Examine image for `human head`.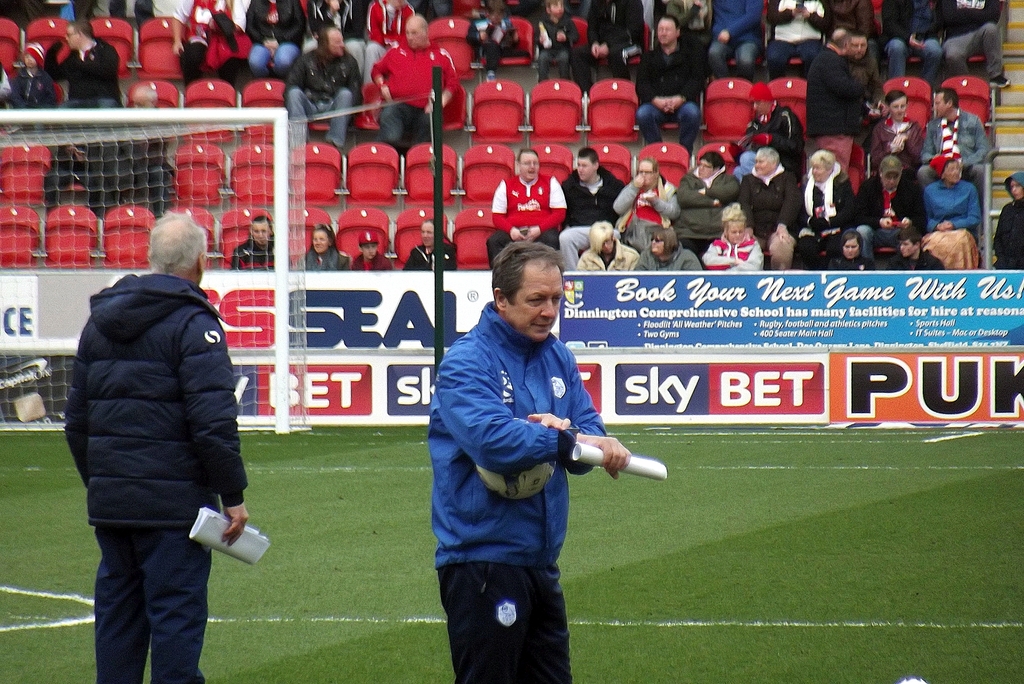
Examination result: bbox=[24, 42, 48, 69].
